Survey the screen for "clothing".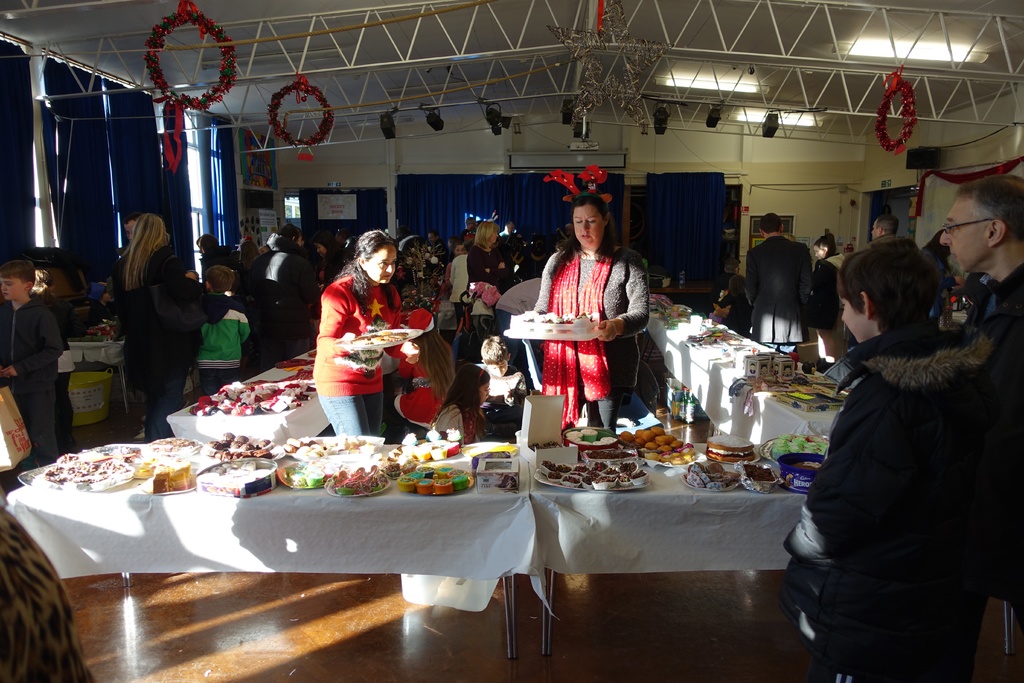
Survey found: <box>8,294,58,461</box>.
